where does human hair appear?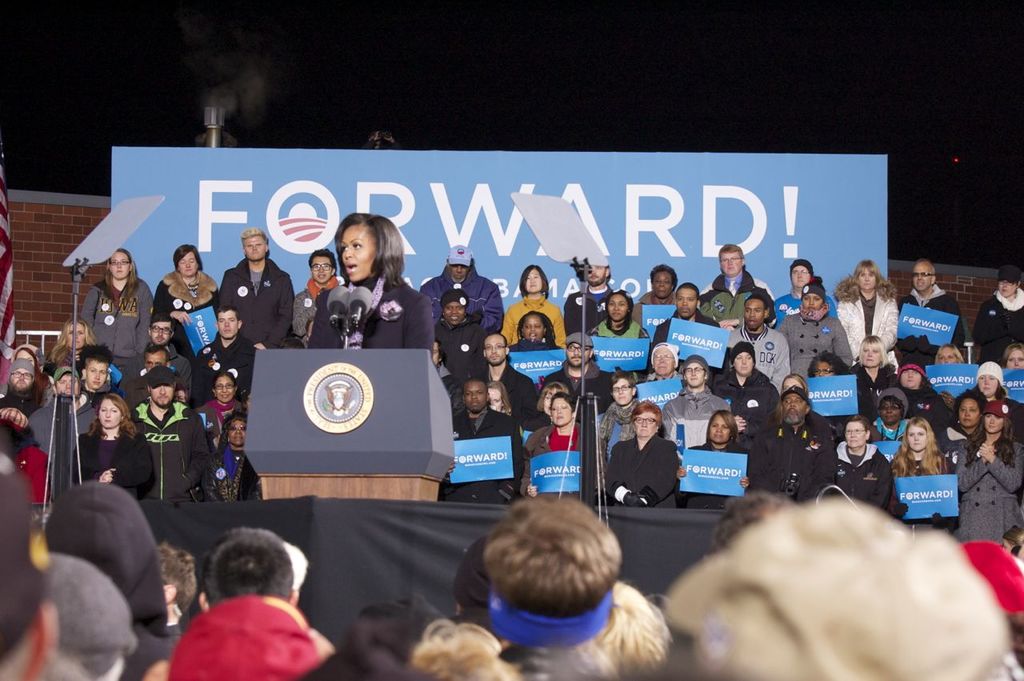
Appears at 743:294:770:312.
